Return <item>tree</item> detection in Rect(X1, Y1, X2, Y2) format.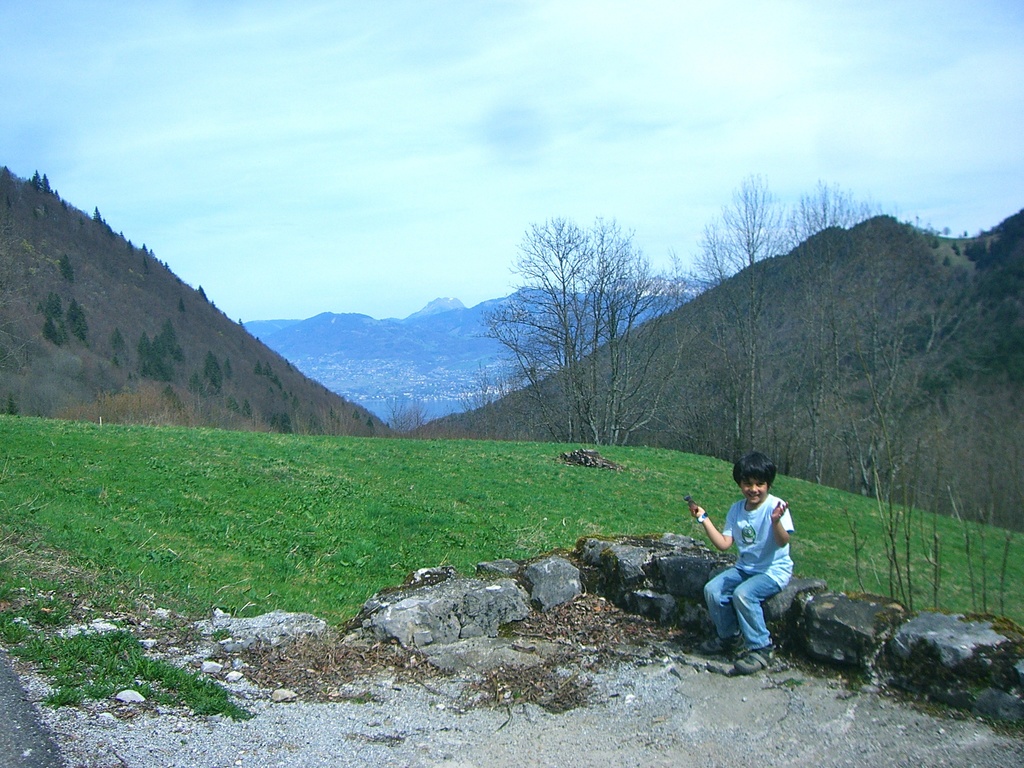
Rect(111, 328, 126, 352).
